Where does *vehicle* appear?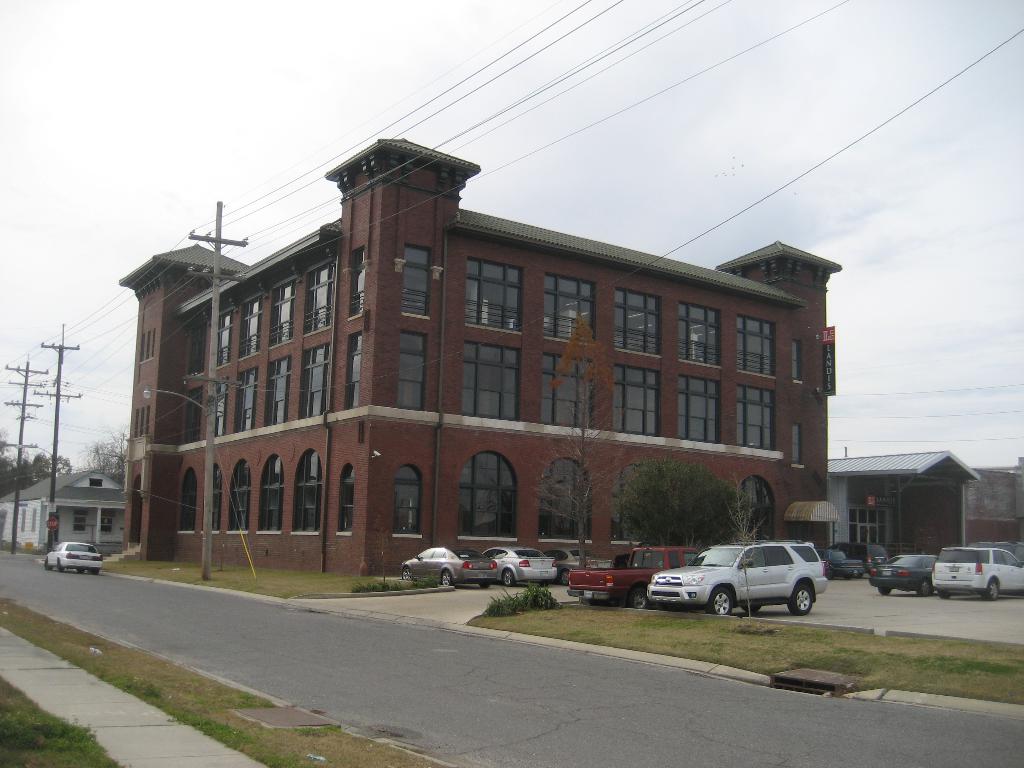
Appears at box(929, 541, 1023, 604).
